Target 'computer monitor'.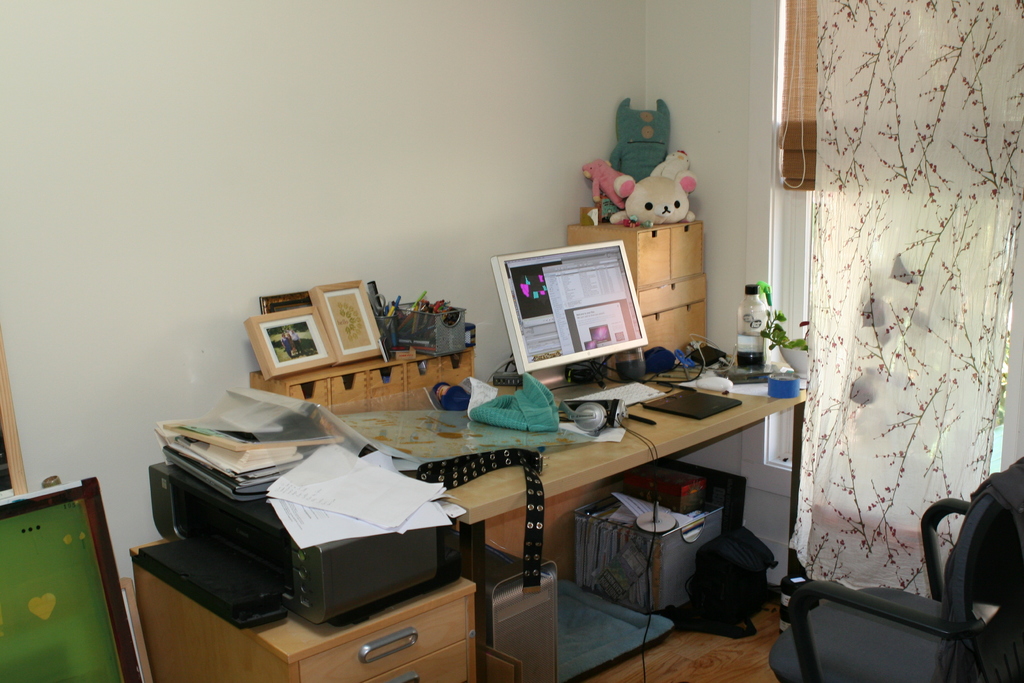
Target region: l=490, t=243, r=659, b=413.
